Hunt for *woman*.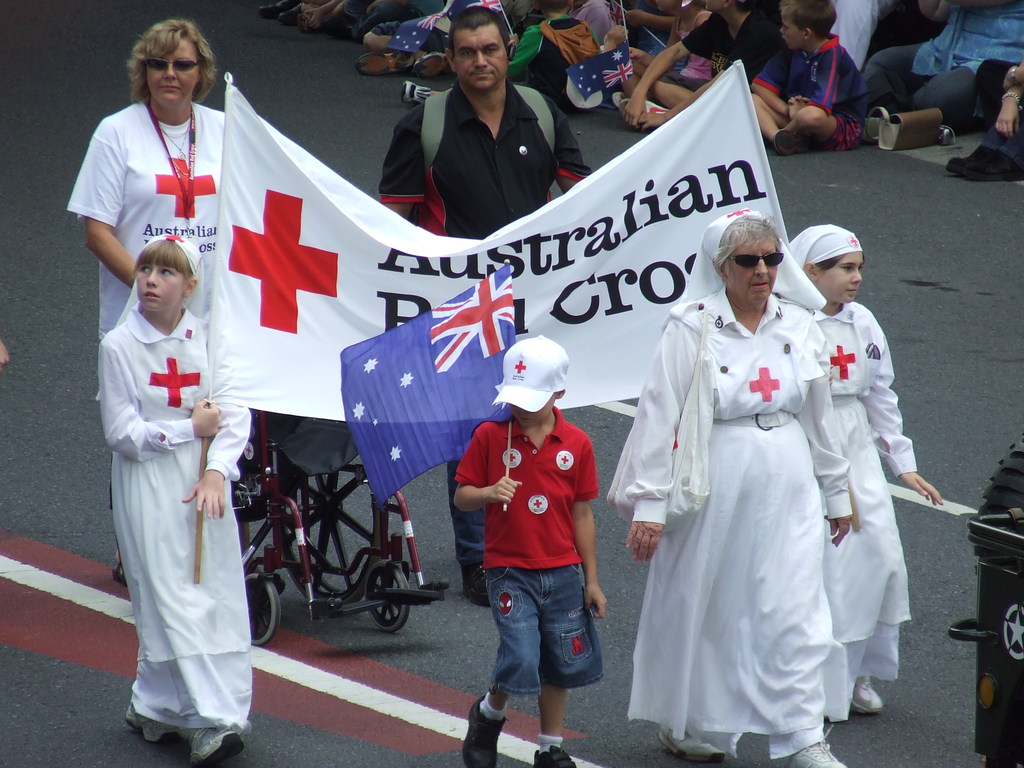
Hunted down at [629, 221, 901, 742].
